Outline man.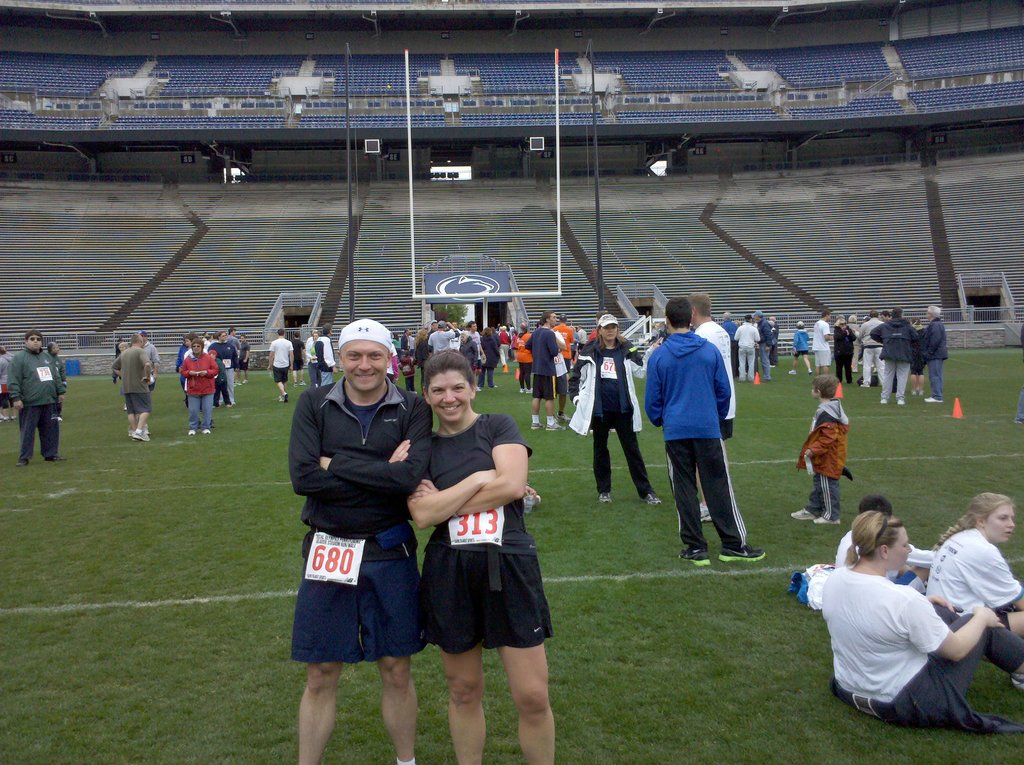
Outline: region(174, 335, 189, 408).
